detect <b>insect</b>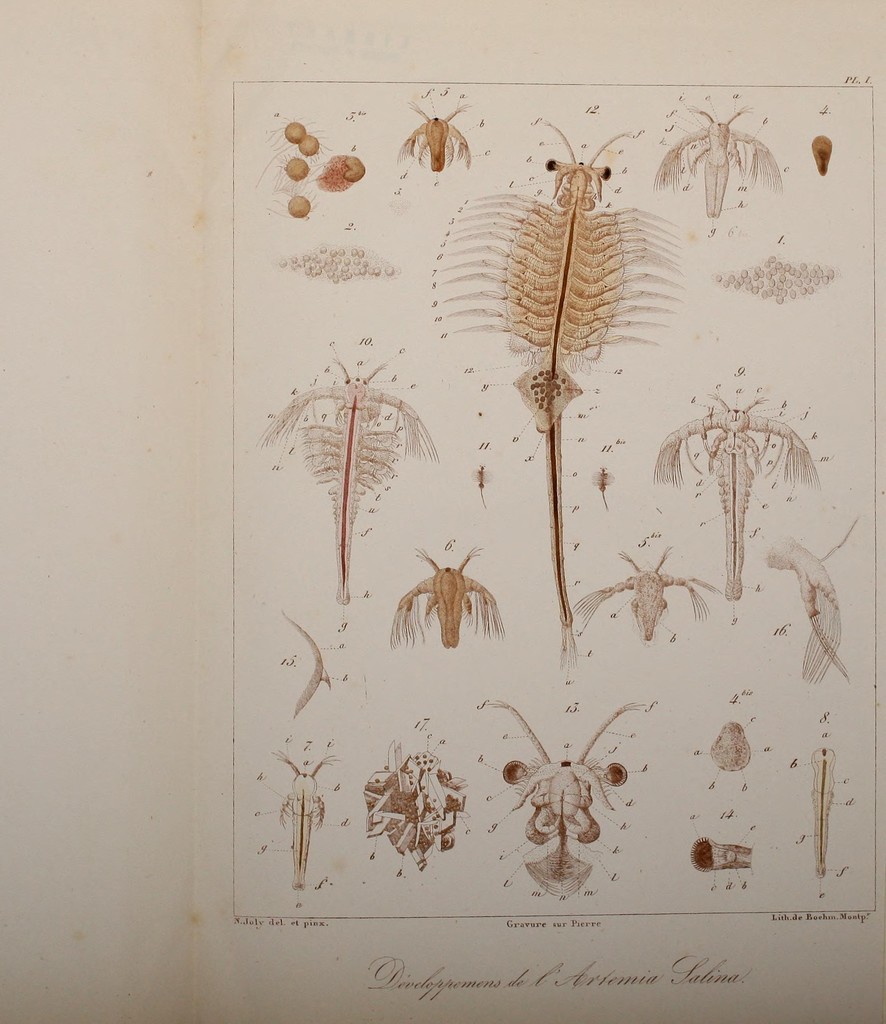
[433,115,680,659]
